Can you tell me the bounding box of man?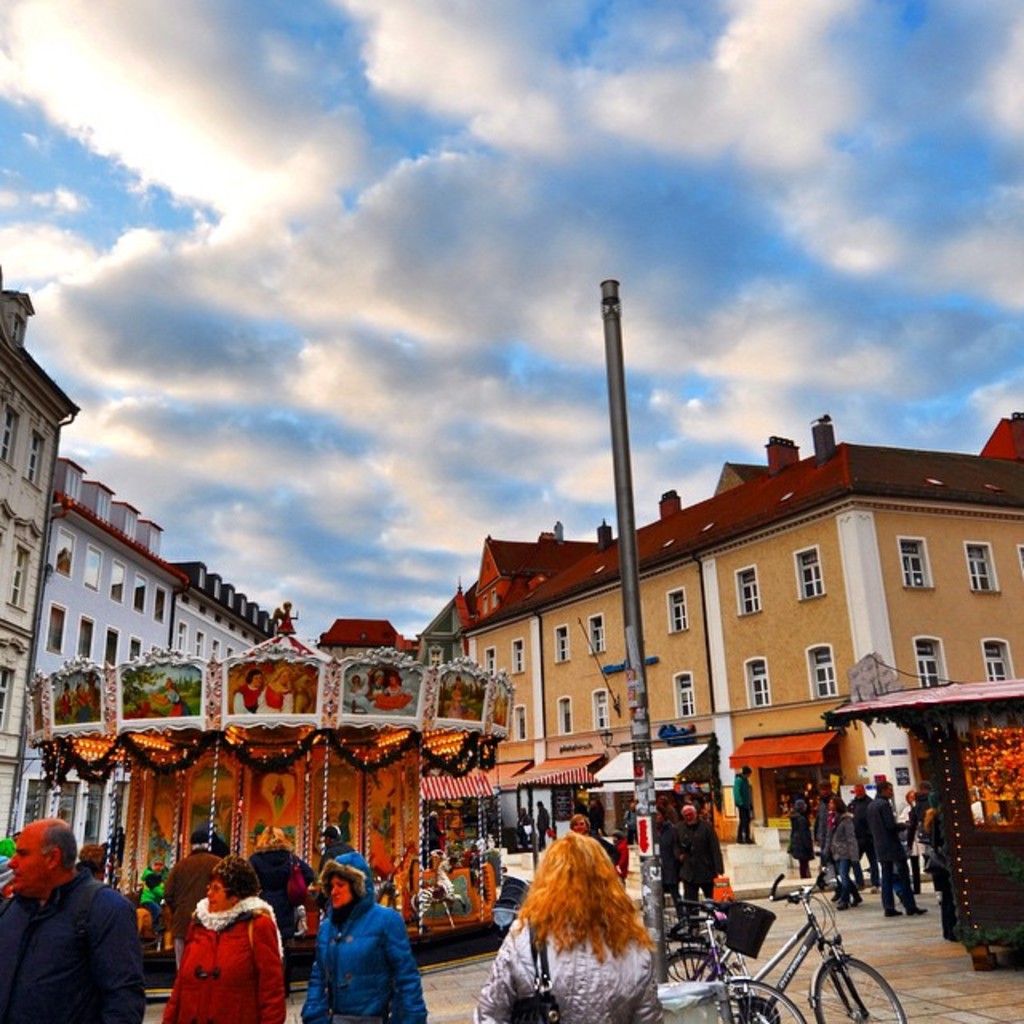
select_region(866, 779, 922, 915).
